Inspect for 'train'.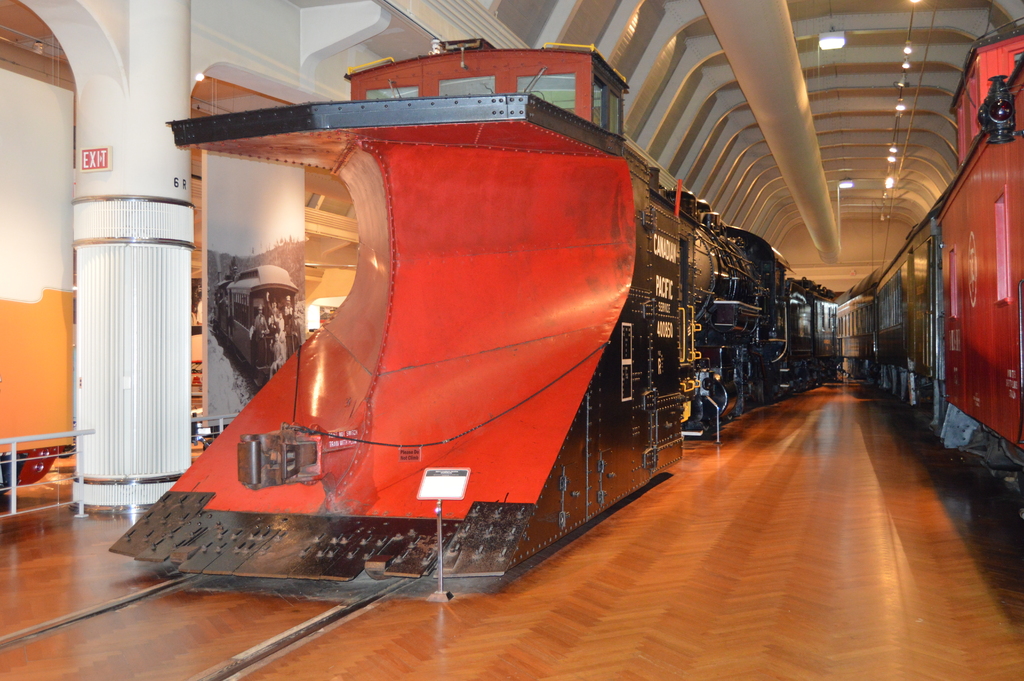
Inspection: rect(837, 13, 1023, 496).
